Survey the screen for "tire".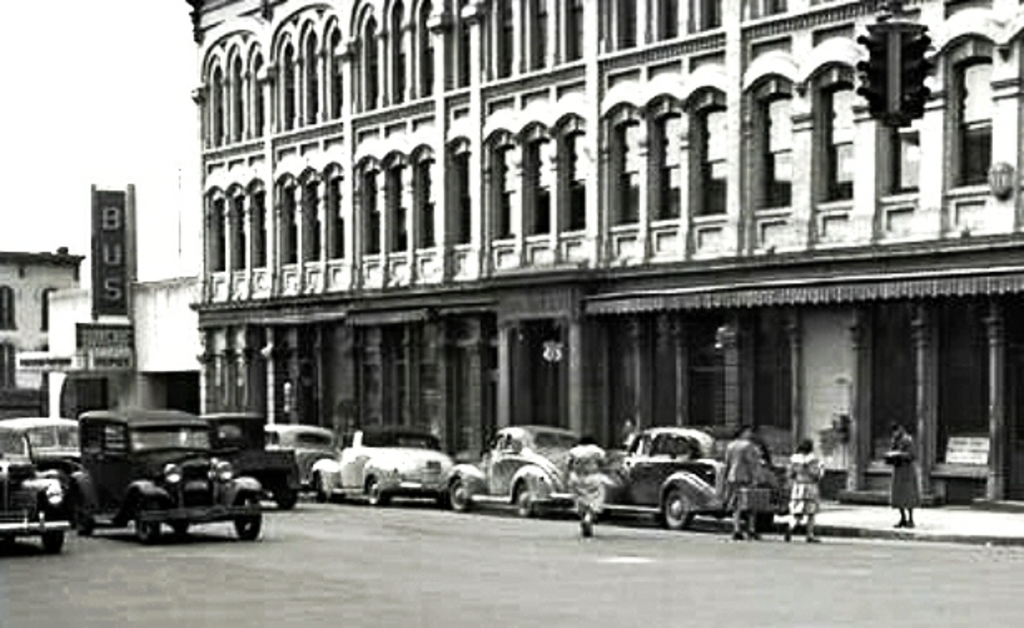
Survey found: 232, 495, 265, 550.
